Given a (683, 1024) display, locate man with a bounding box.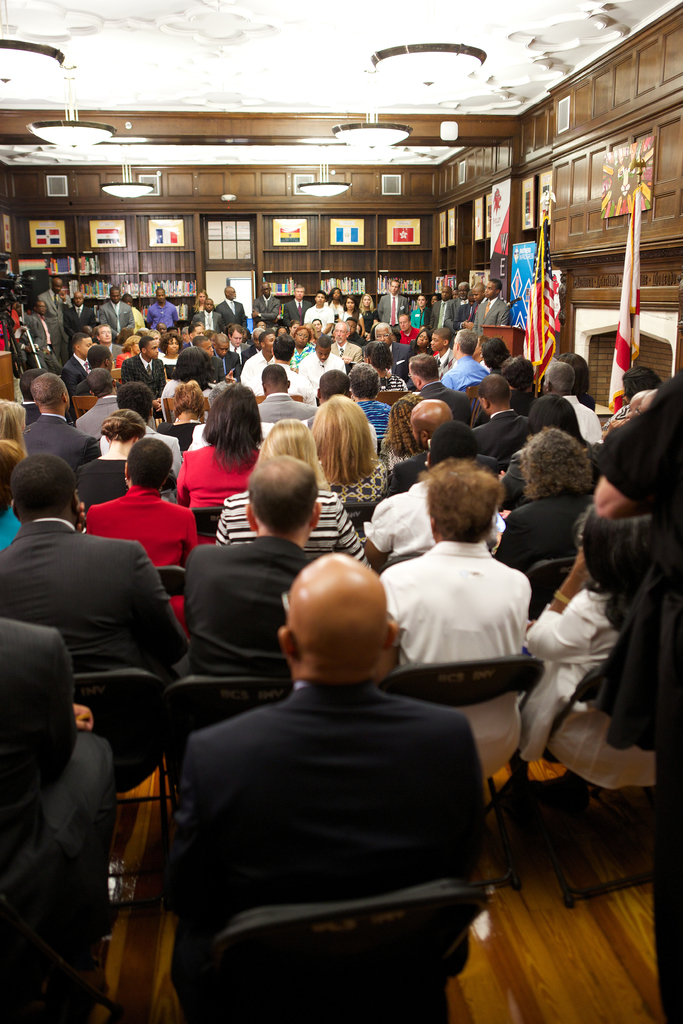
Located: [x1=88, y1=431, x2=193, y2=567].
